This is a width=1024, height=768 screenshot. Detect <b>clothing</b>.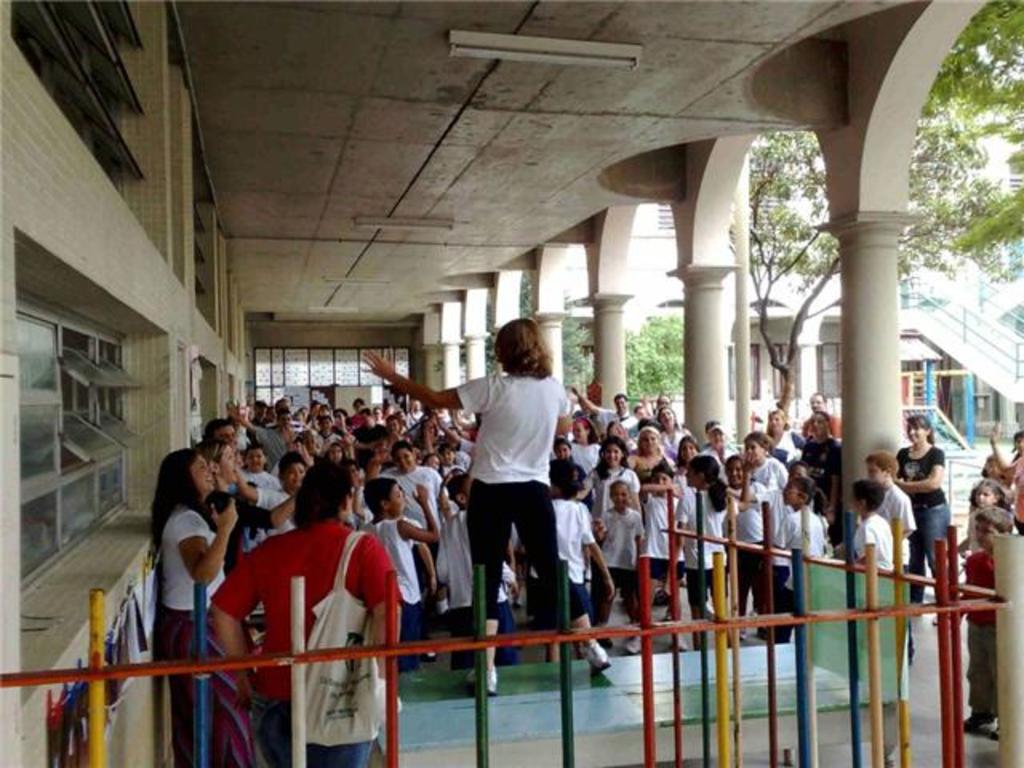
box(882, 480, 912, 554).
